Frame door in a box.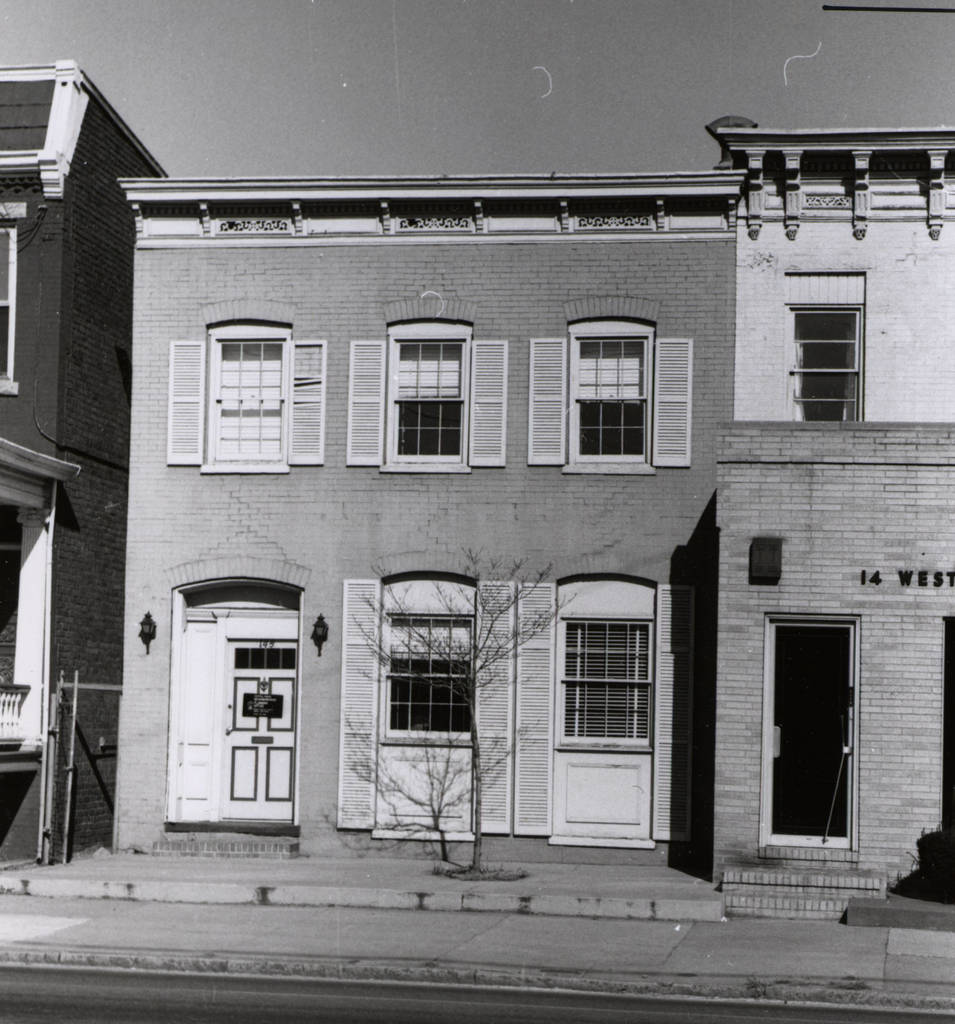
[left=210, top=628, right=301, bottom=822].
